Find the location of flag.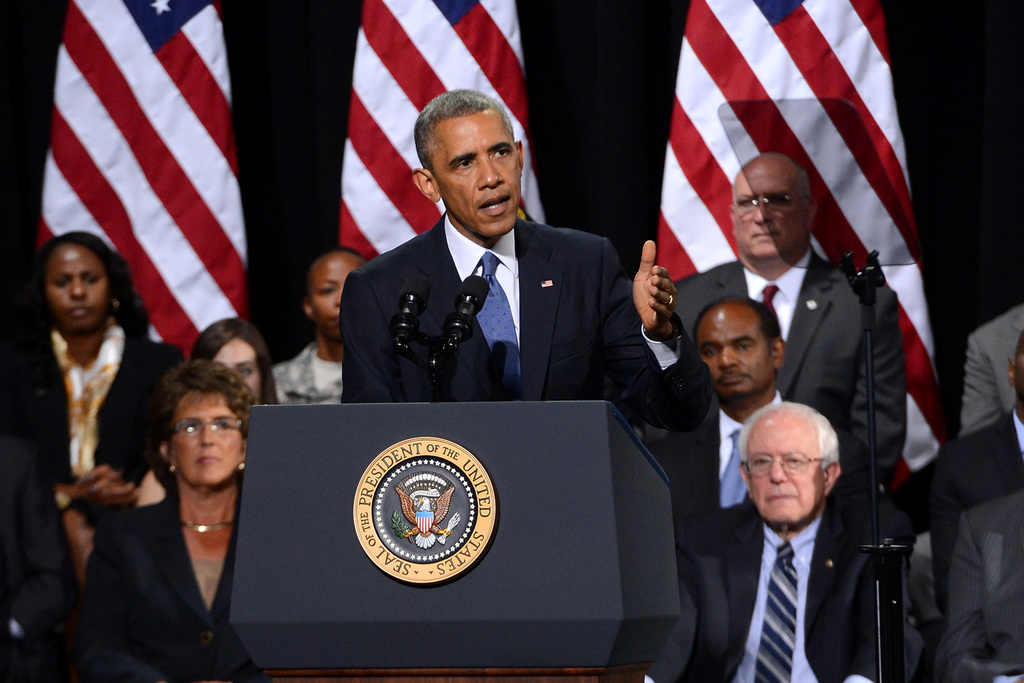
Location: [643,0,945,489].
